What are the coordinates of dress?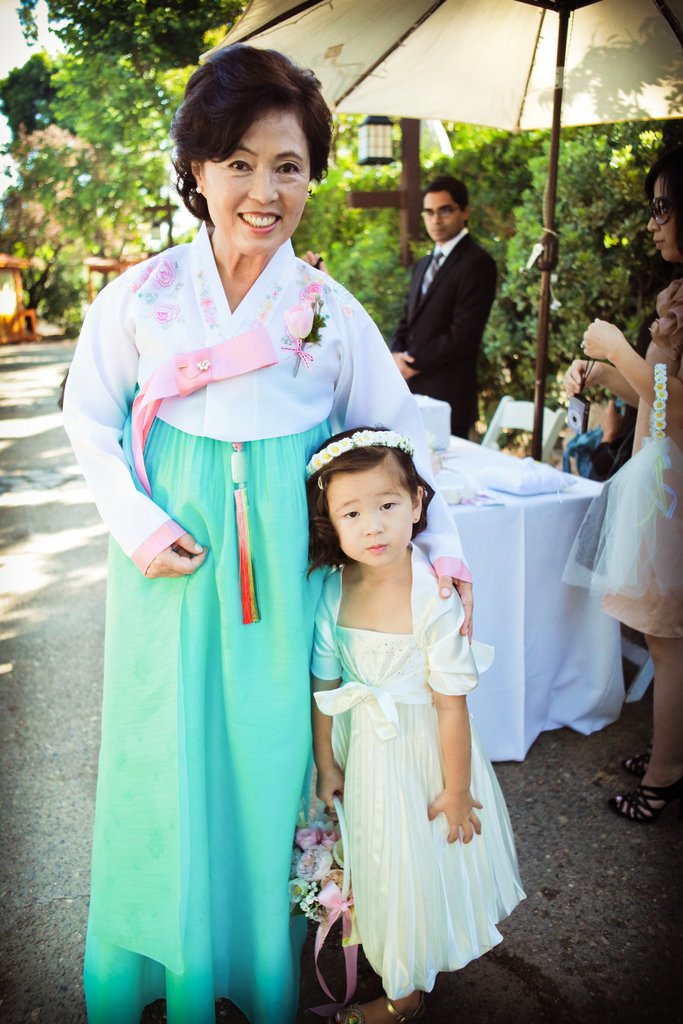
[x1=600, y1=280, x2=682, y2=637].
